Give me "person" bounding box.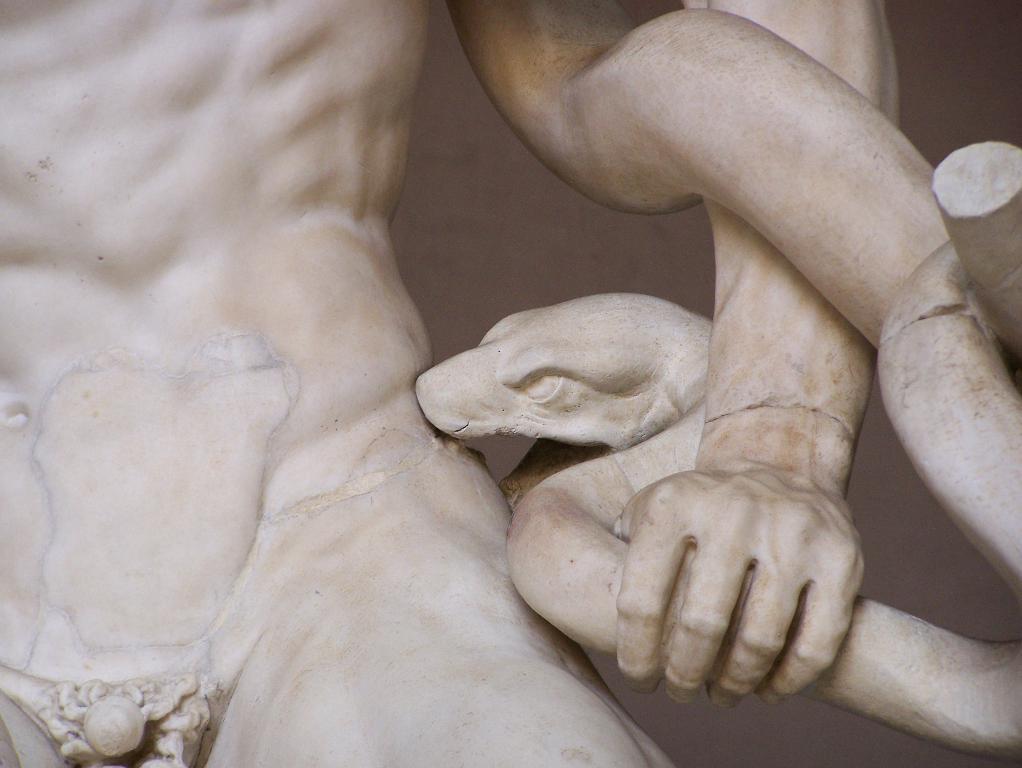
x1=0 y1=29 x2=869 y2=760.
